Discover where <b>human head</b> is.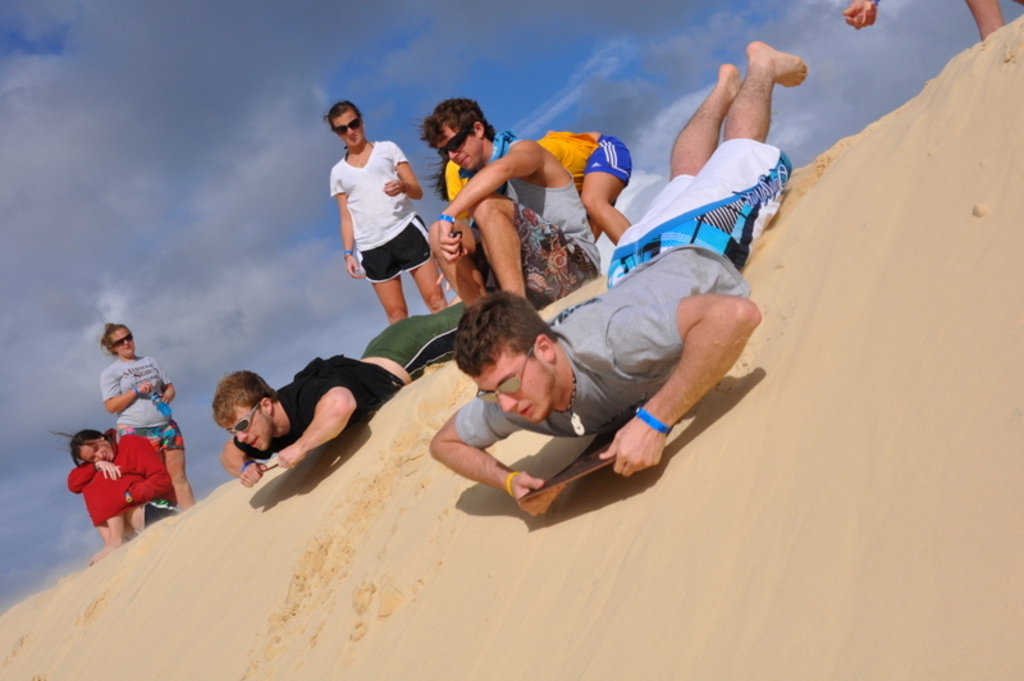
Discovered at pyautogui.locateOnScreen(420, 100, 494, 173).
